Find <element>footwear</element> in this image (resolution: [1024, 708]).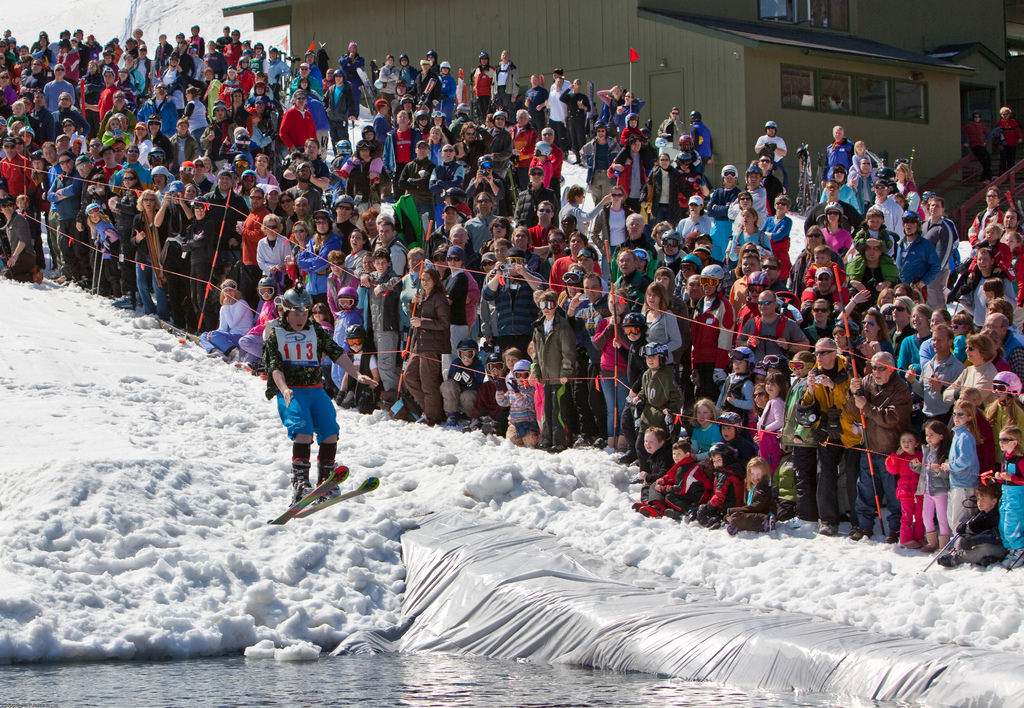
{"left": 940, "top": 531, "right": 957, "bottom": 551}.
